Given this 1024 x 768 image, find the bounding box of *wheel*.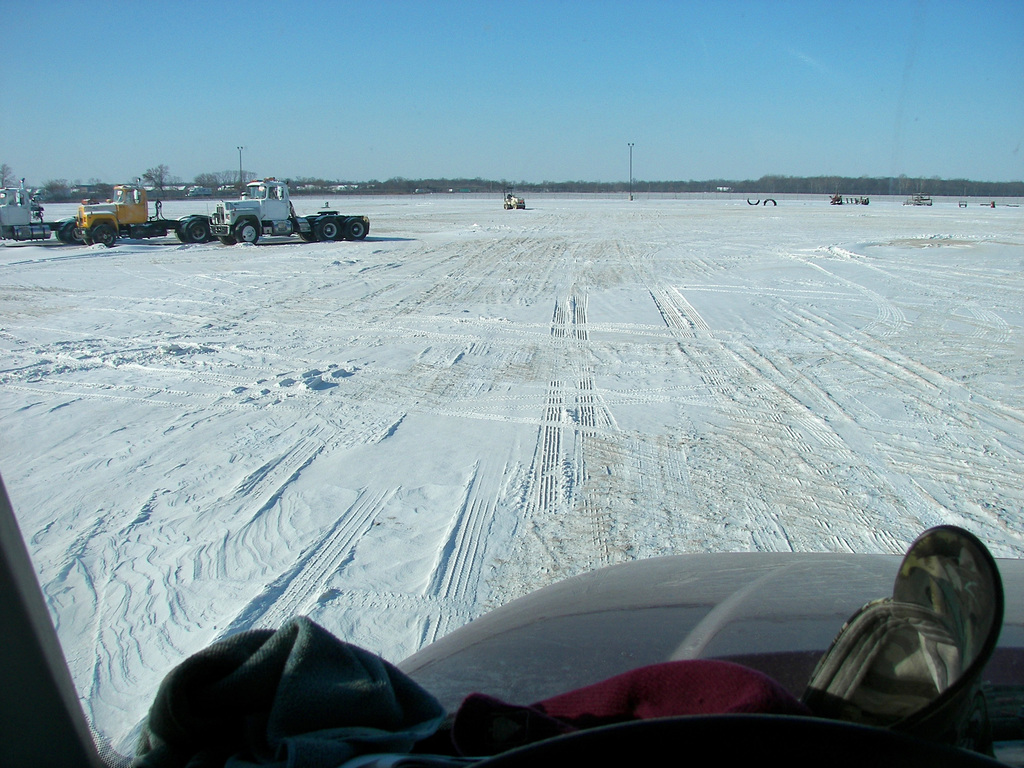
{"left": 93, "top": 225, "right": 116, "bottom": 247}.
